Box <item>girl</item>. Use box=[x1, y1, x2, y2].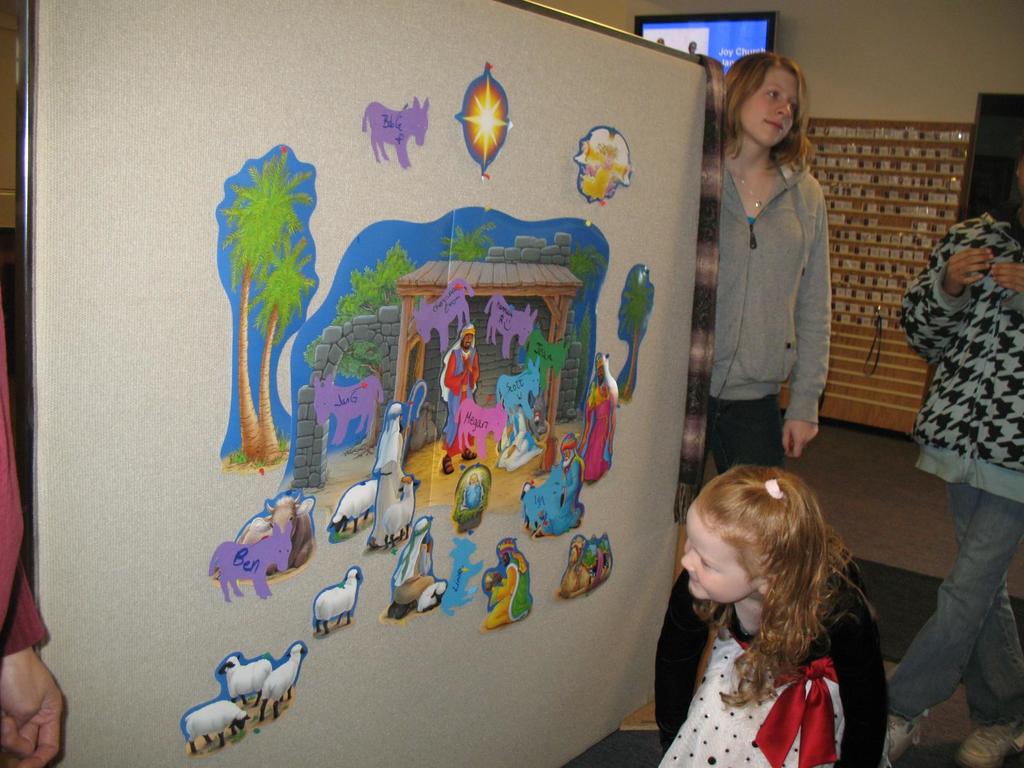
box=[661, 465, 898, 767].
